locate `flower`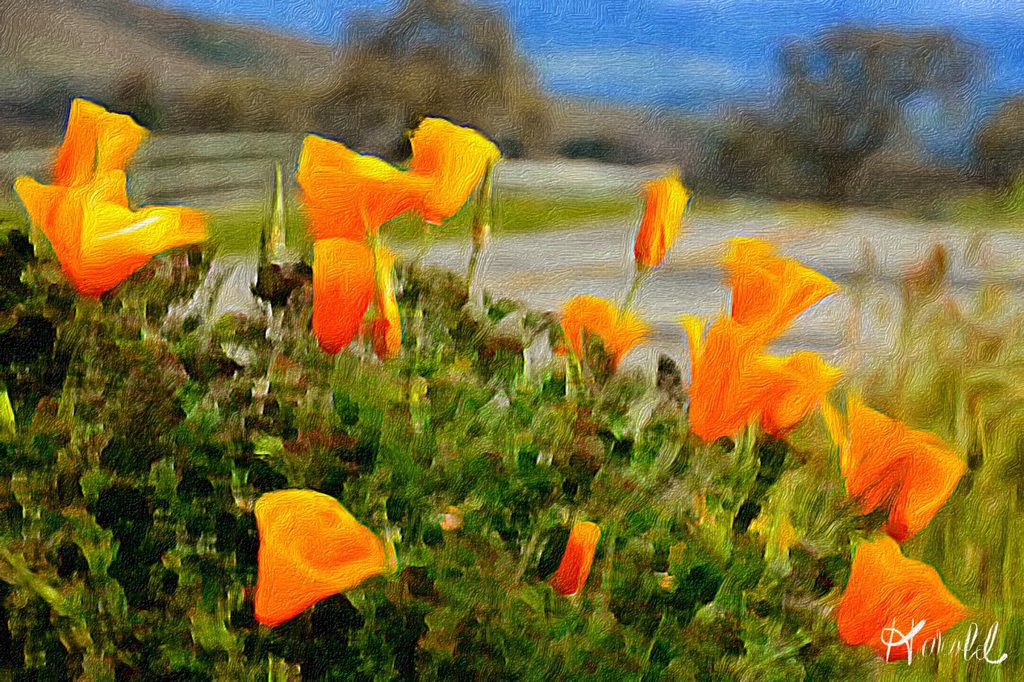
box=[11, 170, 211, 299]
